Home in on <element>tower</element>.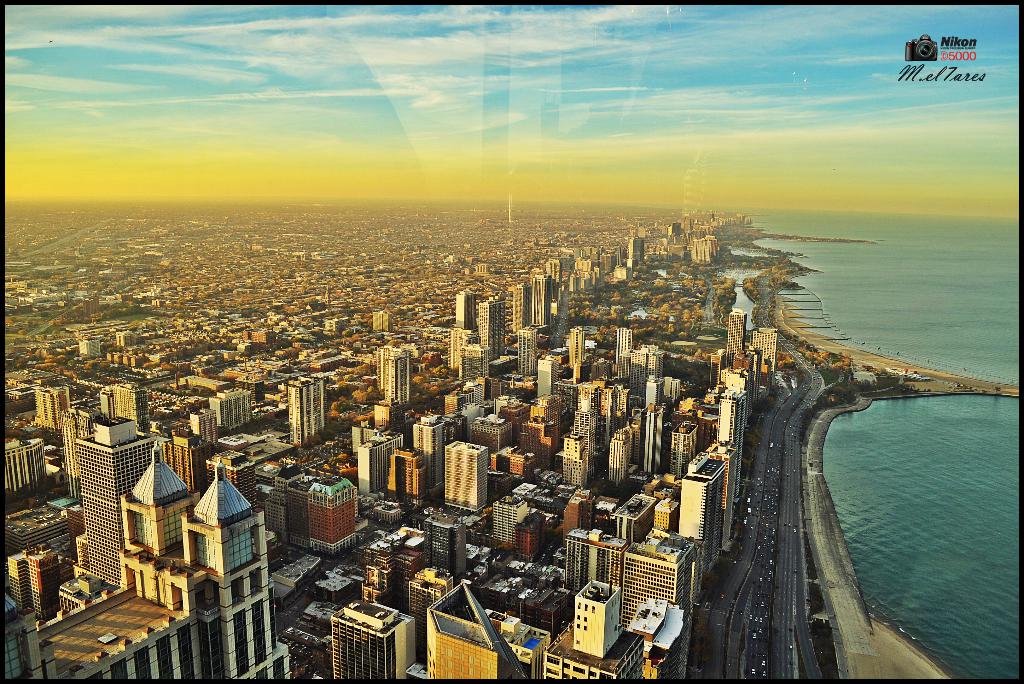
Homed in at l=206, t=449, r=256, b=510.
